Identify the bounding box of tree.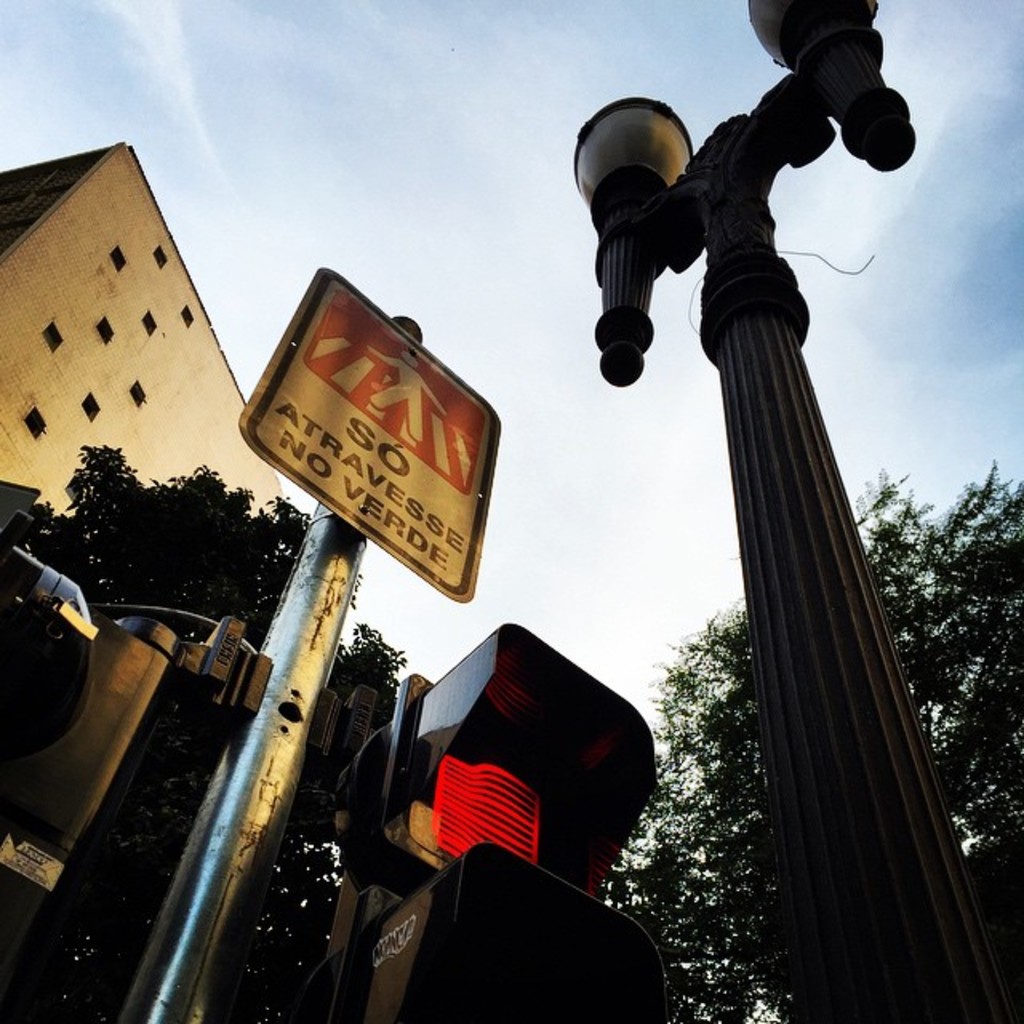
box(29, 437, 306, 632).
